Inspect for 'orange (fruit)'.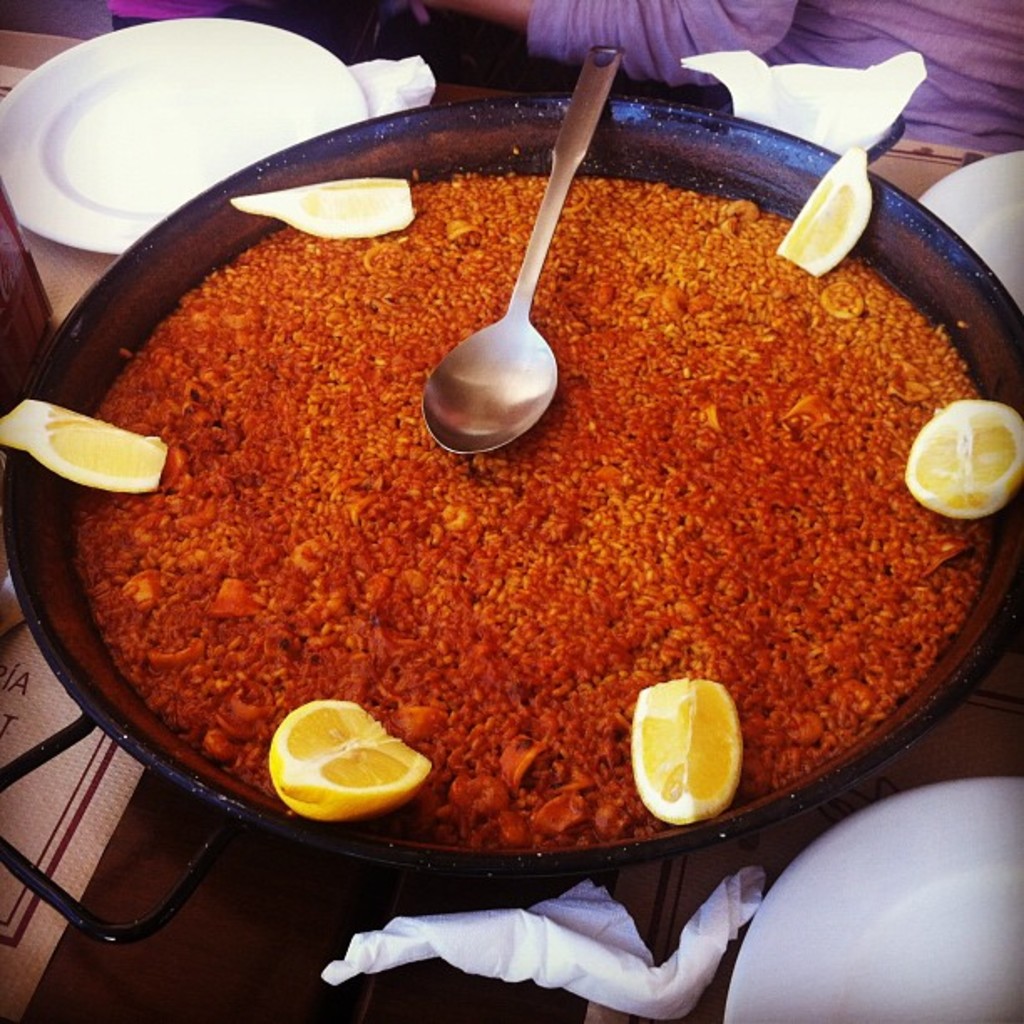
Inspection: x1=236 y1=189 x2=422 y2=233.
